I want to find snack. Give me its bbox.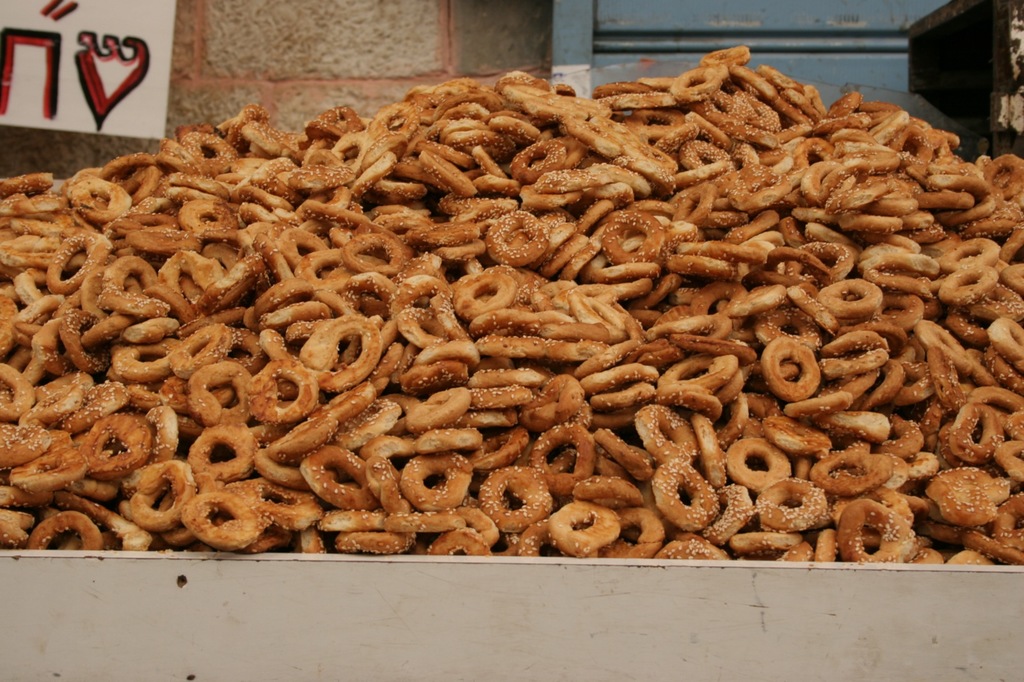
0:53:1023:630.
